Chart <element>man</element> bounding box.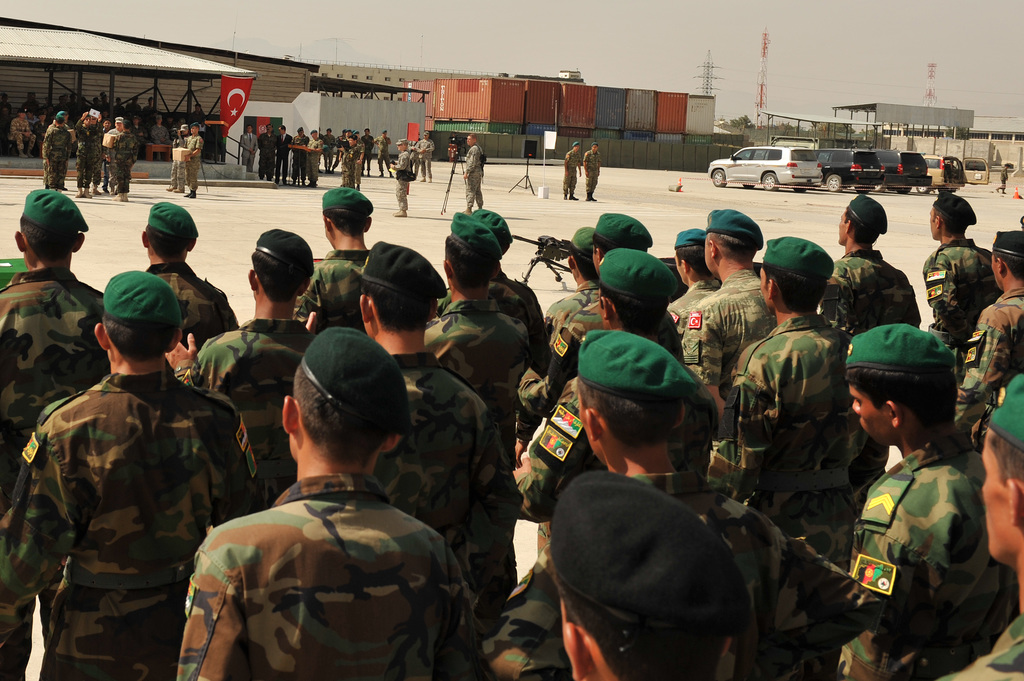
Charted: 182,123,204,198.
